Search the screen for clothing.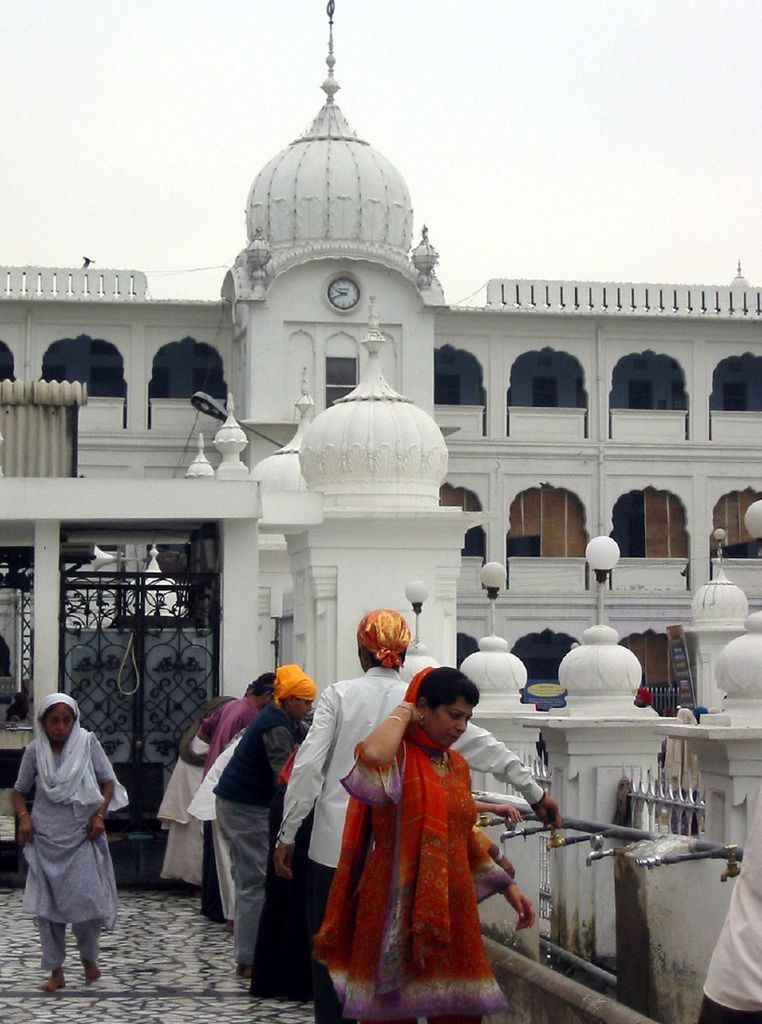
Found at left=704, top=789, right=761, bottom=1014.
